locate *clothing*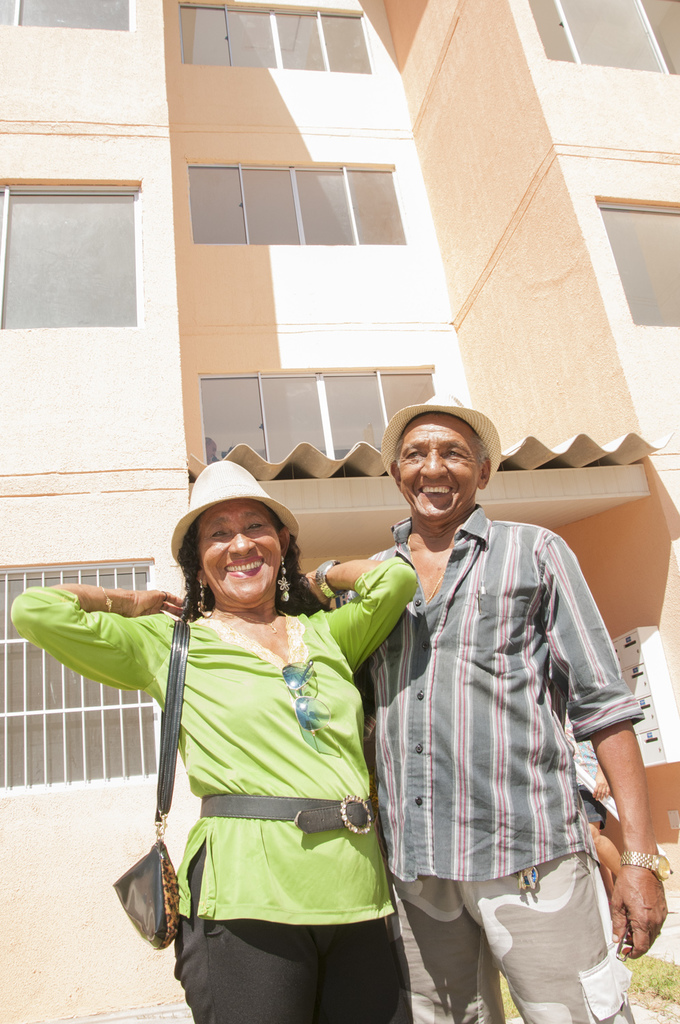
360,387,644,1023
